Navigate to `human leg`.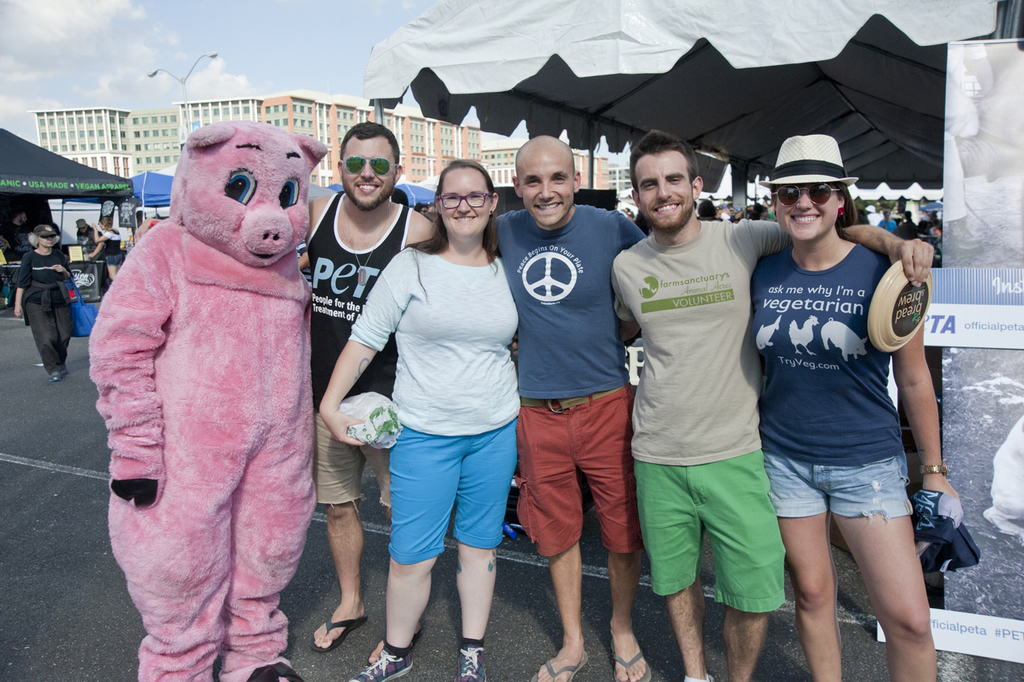
Navigation target: (left=686, top=448, right=786, bottom=681).
